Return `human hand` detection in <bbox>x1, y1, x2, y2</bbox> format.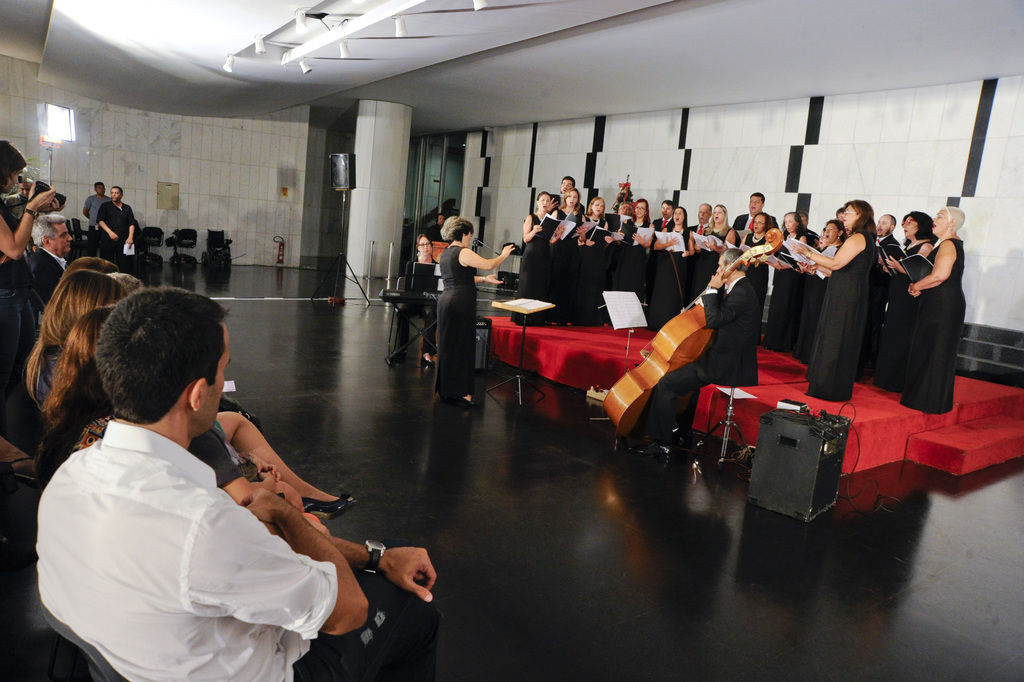
<bbox>237, 488, 289, 527</bbox>.
